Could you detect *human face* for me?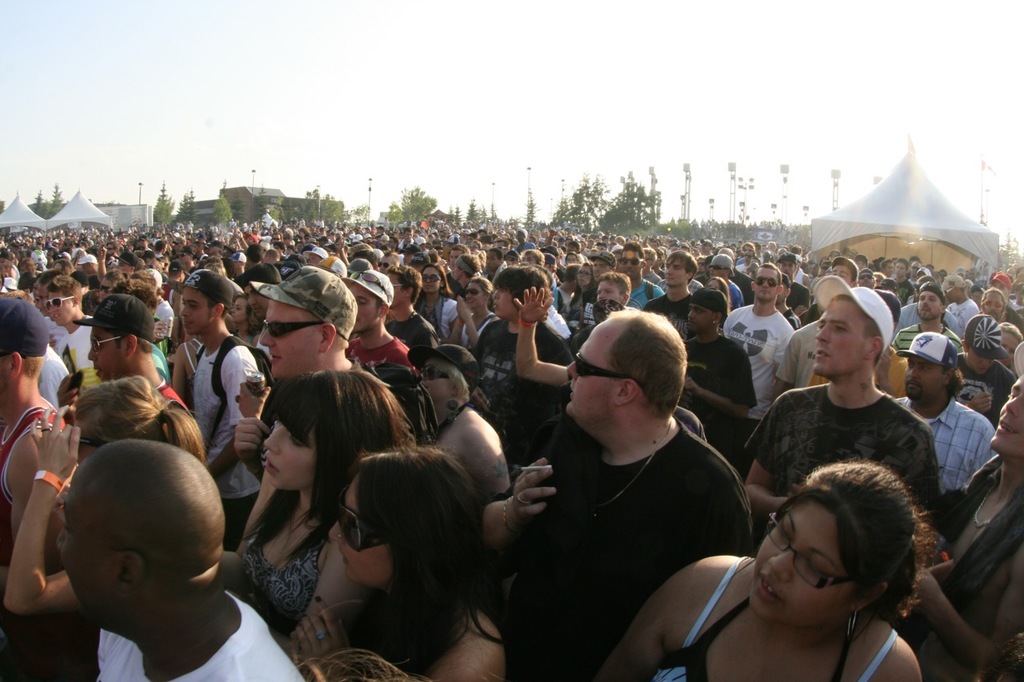
Detection result: 903:355:943:395.
